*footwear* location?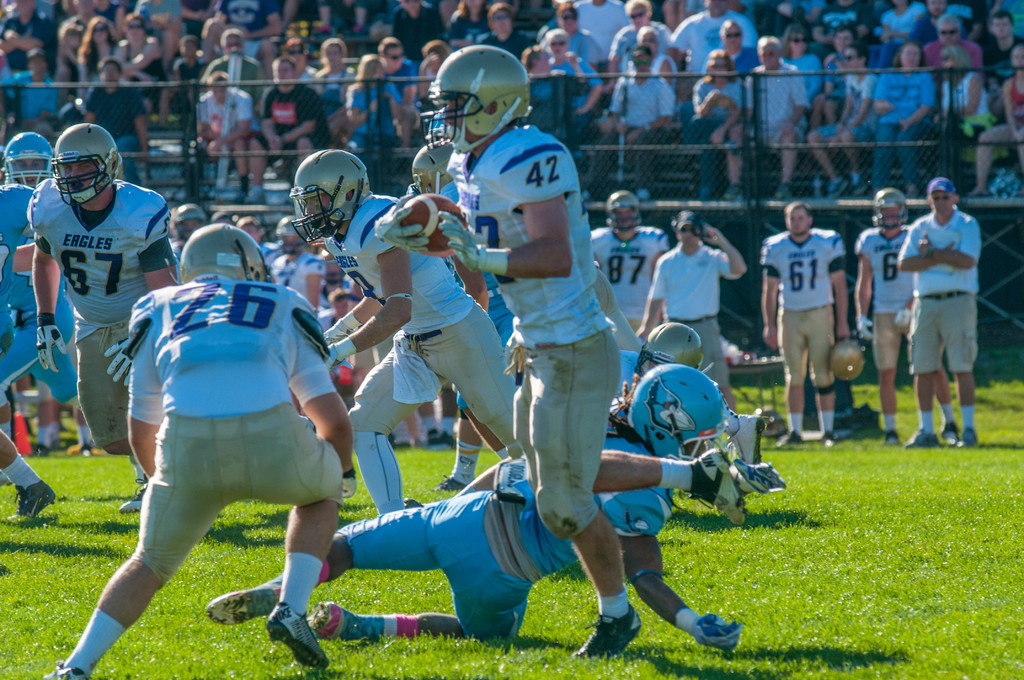
Rect(941, 421, 961, 448)
